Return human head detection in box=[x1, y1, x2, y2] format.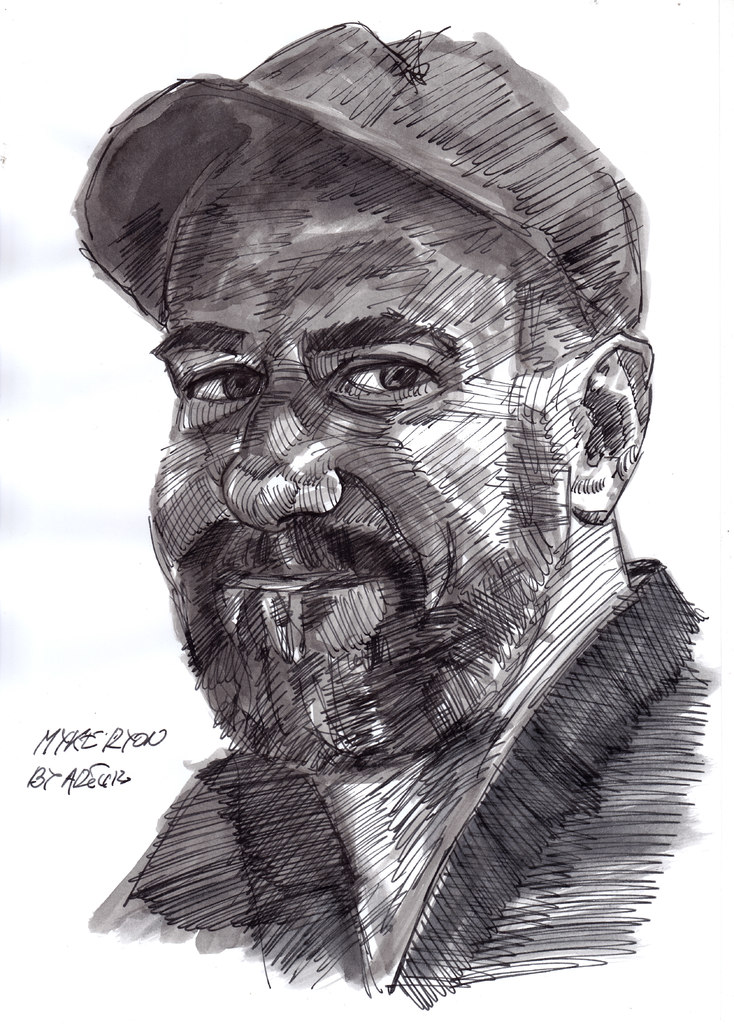
box=[105, 42, 671, 804].
